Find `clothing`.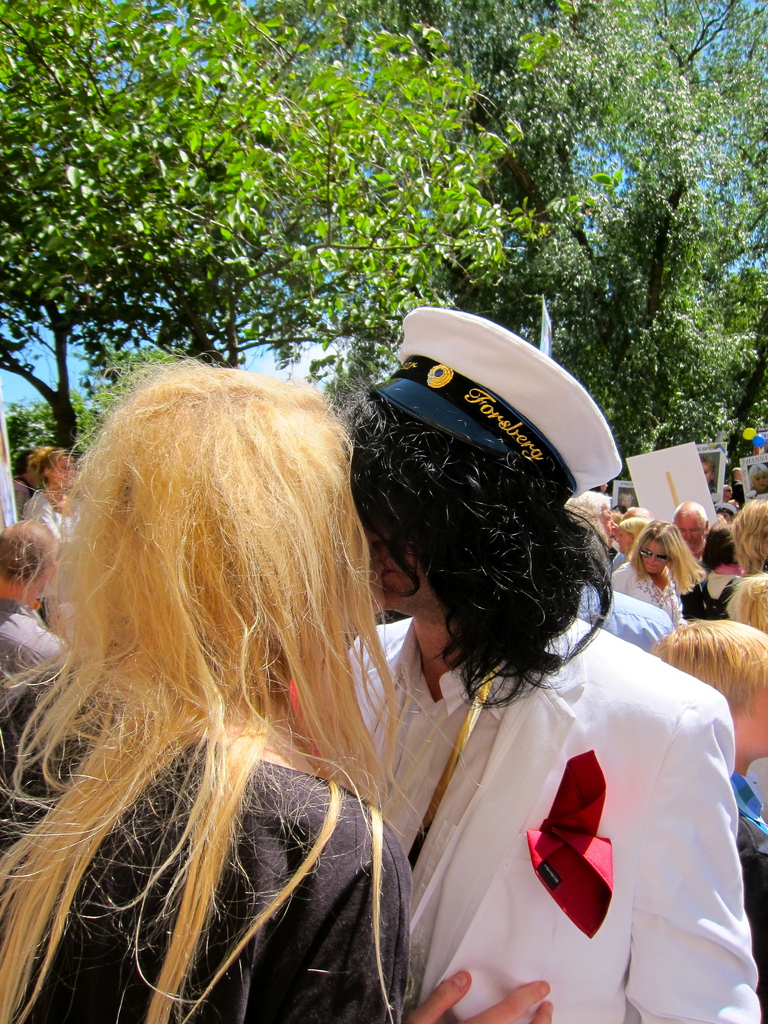
691,572,744,617.
